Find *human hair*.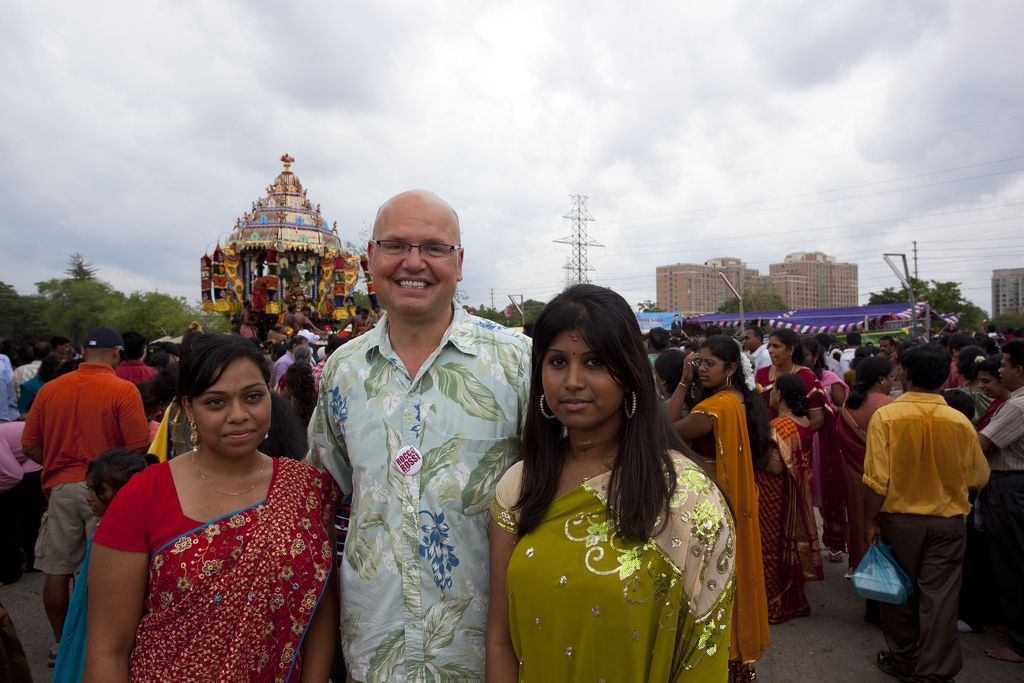
BBox(285, 359, 321, 427).
